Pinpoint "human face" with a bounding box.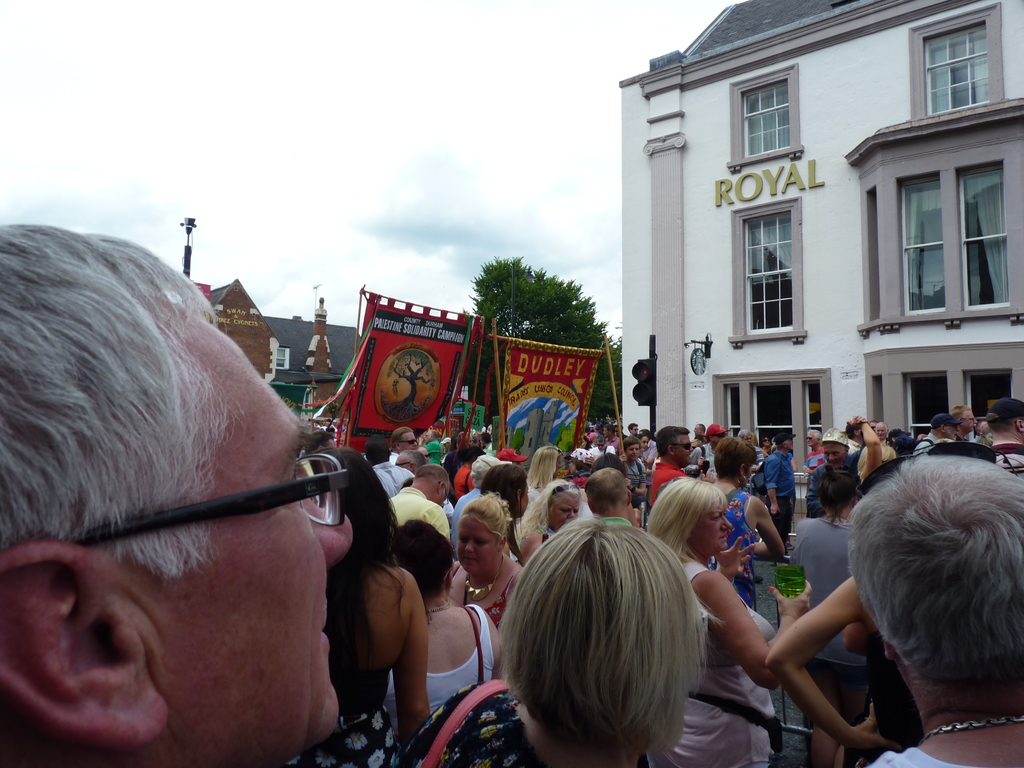
{"x1": 626, "y1": 442, "x2": 640, "y2": 463}.
